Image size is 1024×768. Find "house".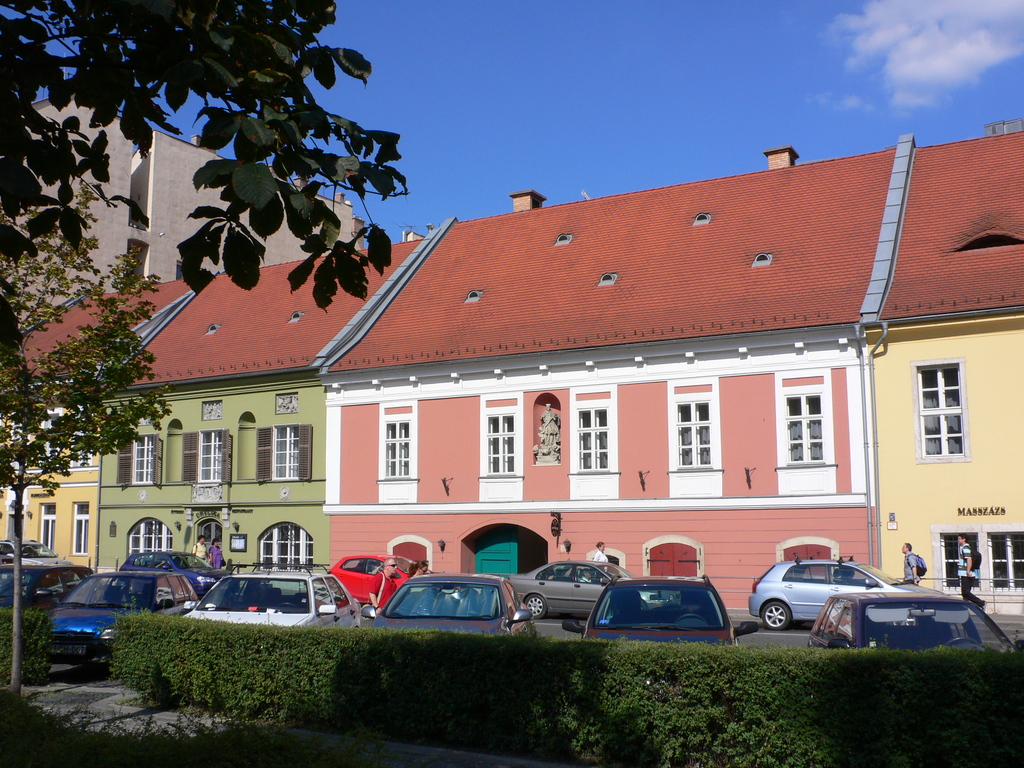
x1=1, y1=118, x2=1023, y2=626.
